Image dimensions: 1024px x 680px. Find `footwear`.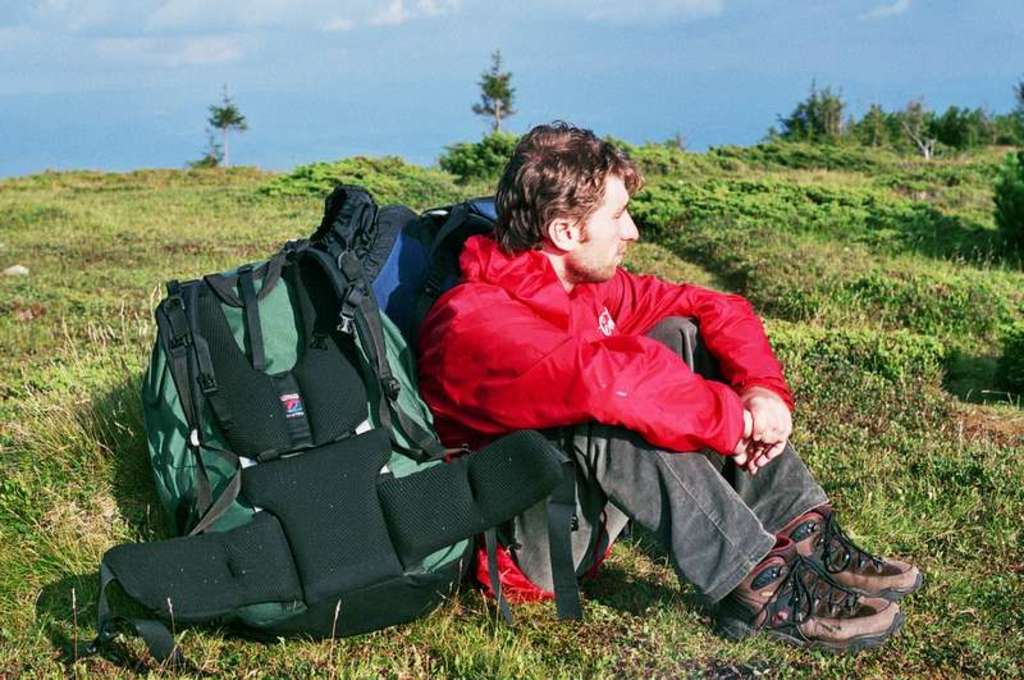
Rect(718, 538, 915, 648).
